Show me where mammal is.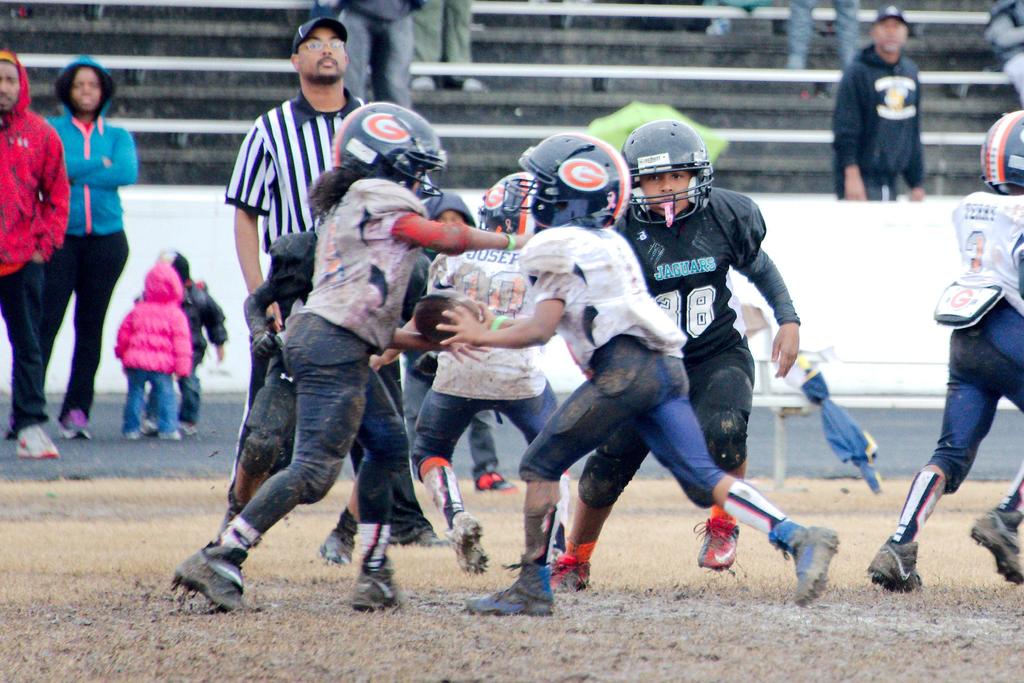
mammal is at <region>0, 49, 72, 457</region>.
